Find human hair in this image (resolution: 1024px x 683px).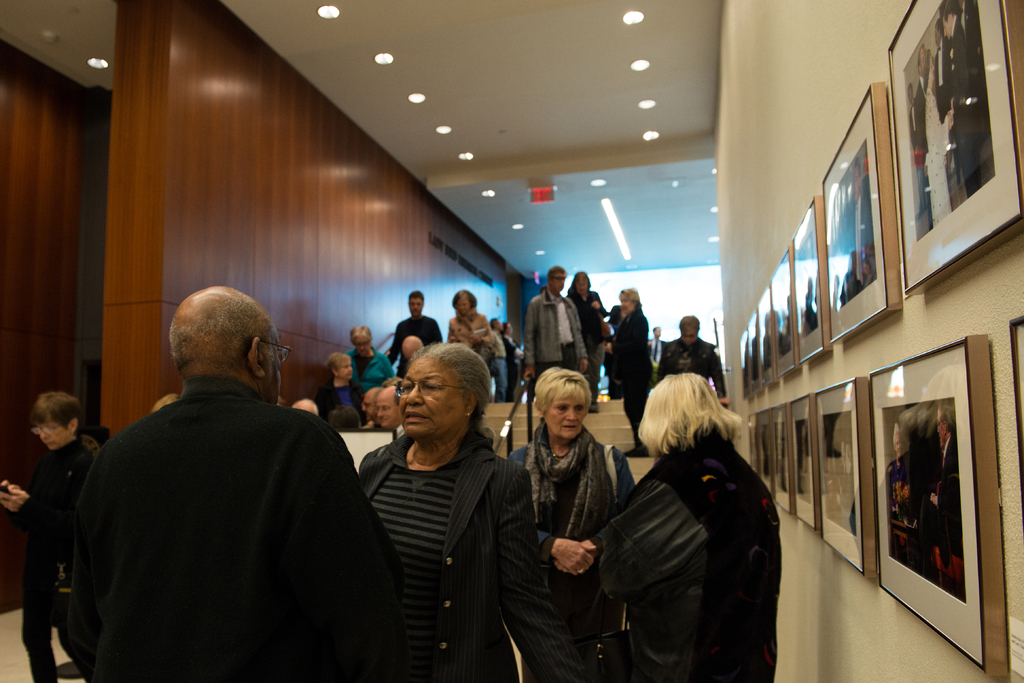
(left=941, top=0, right=959, bottom=15).
